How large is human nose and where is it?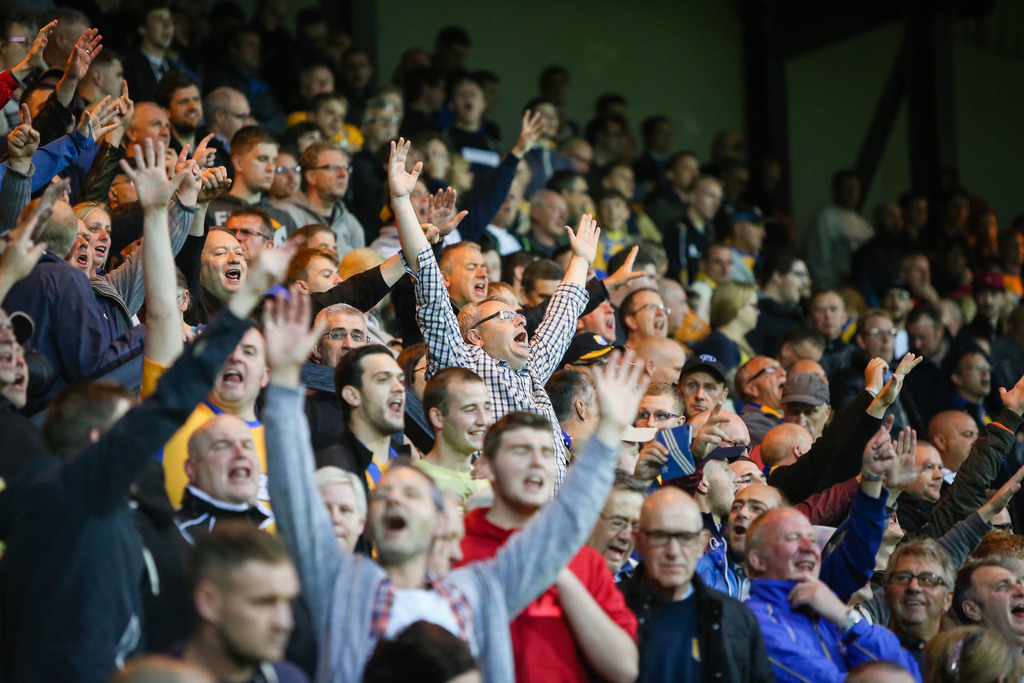
Bounding box: locate(527, 451, 544, 467).
